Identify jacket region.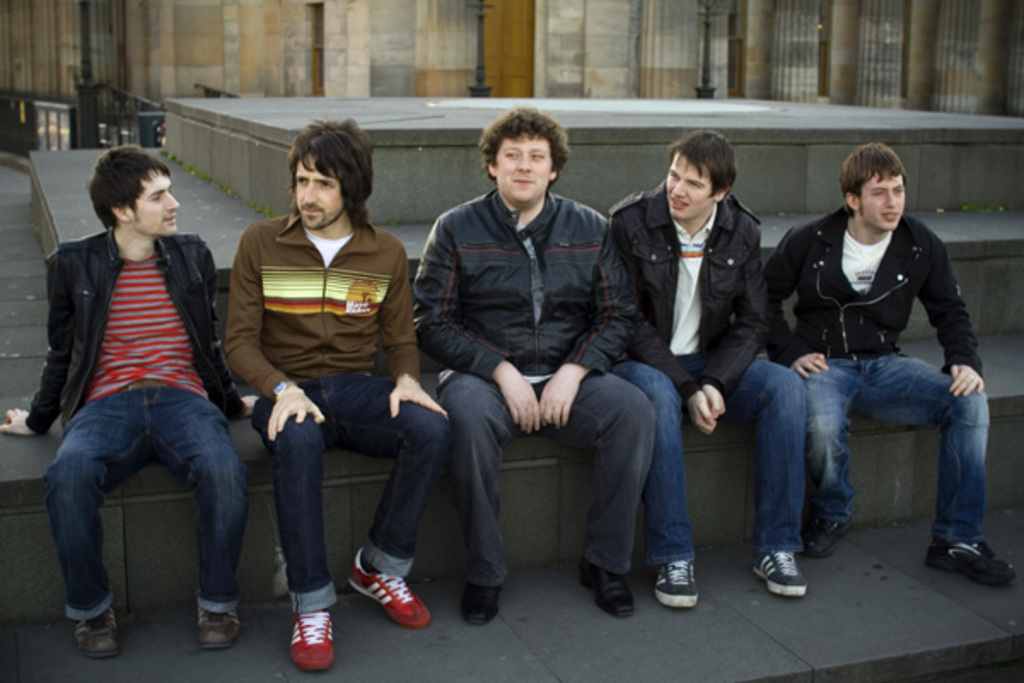
Region: l=765, t=205, r=986, b=382.
